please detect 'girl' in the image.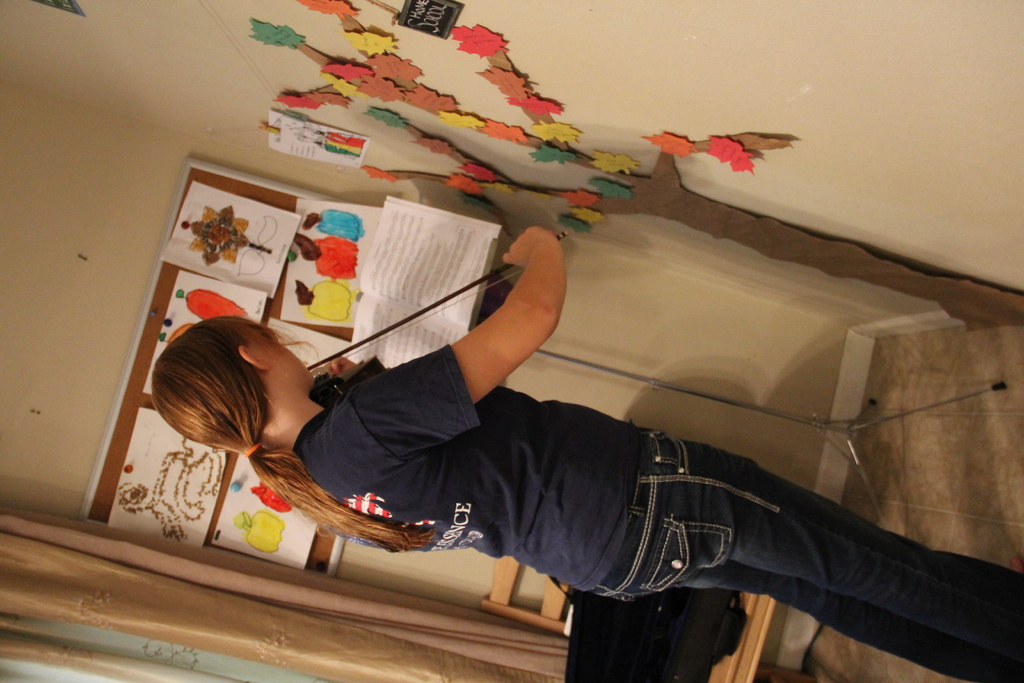
[150,222,1023,682].
